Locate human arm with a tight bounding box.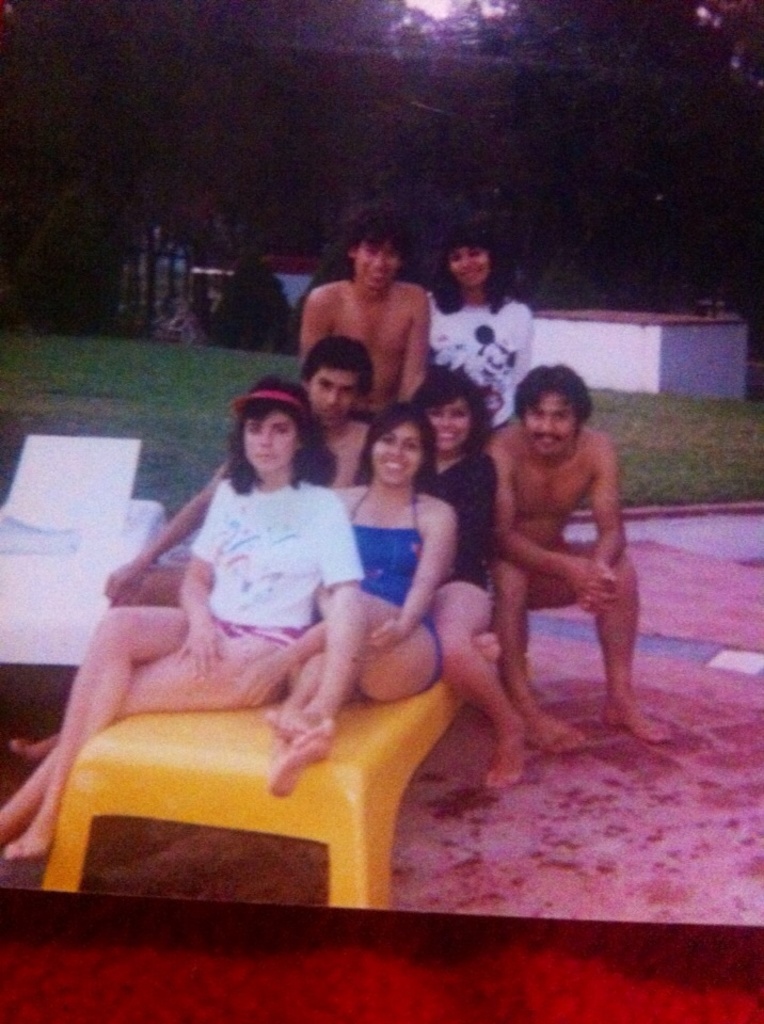
97 460 223 606.
